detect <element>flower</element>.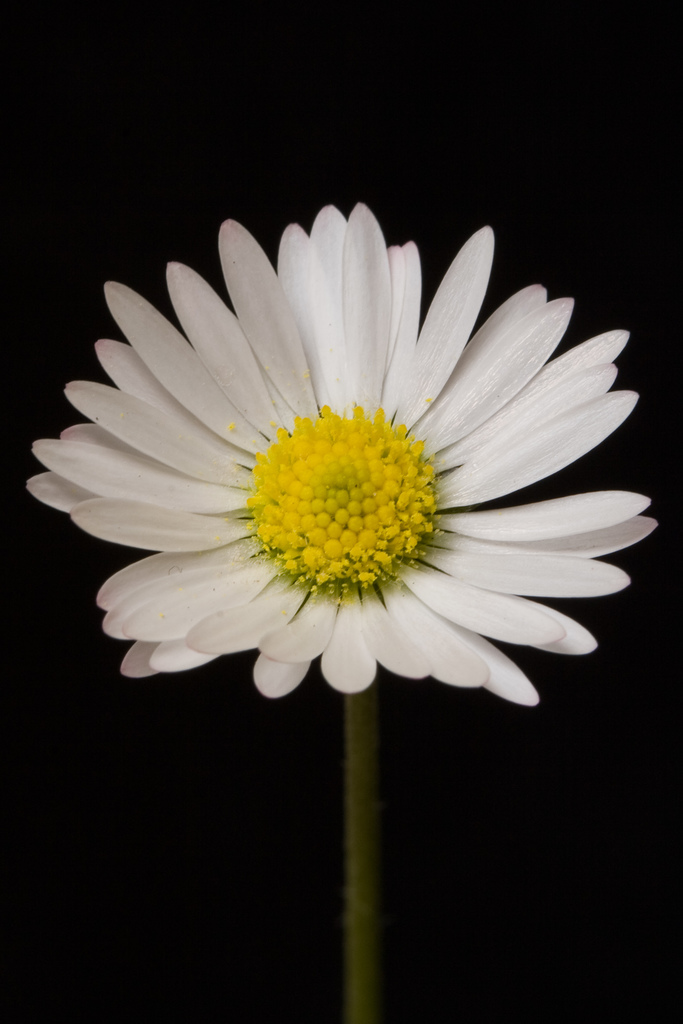
Detected at box(37, 213, 604, 749).
